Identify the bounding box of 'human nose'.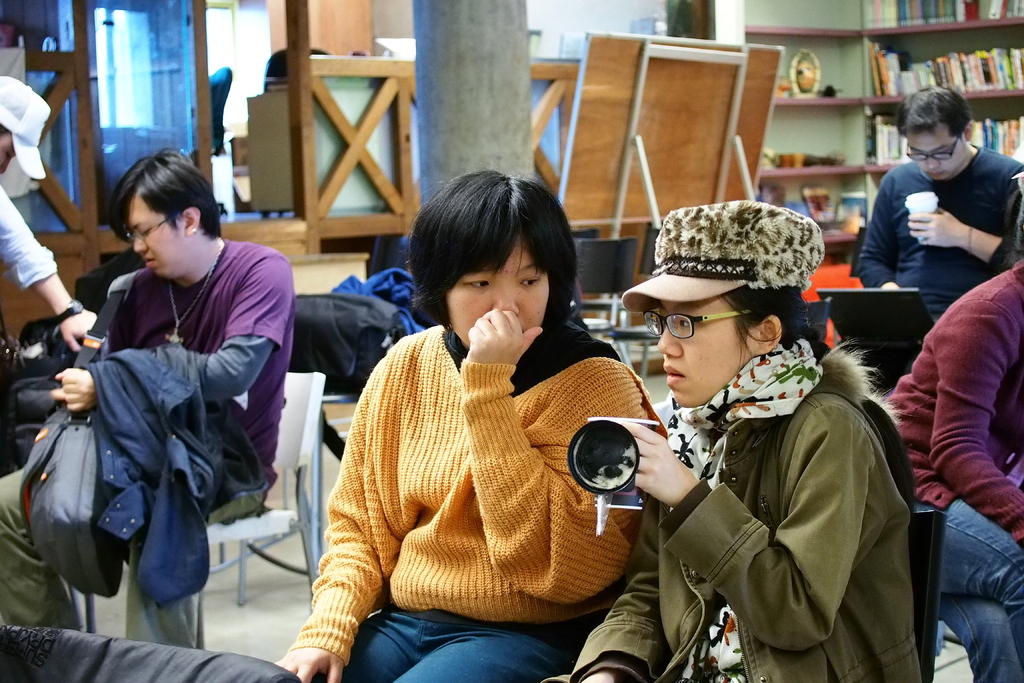
left=0, top=157, right=10, bottom=176.
